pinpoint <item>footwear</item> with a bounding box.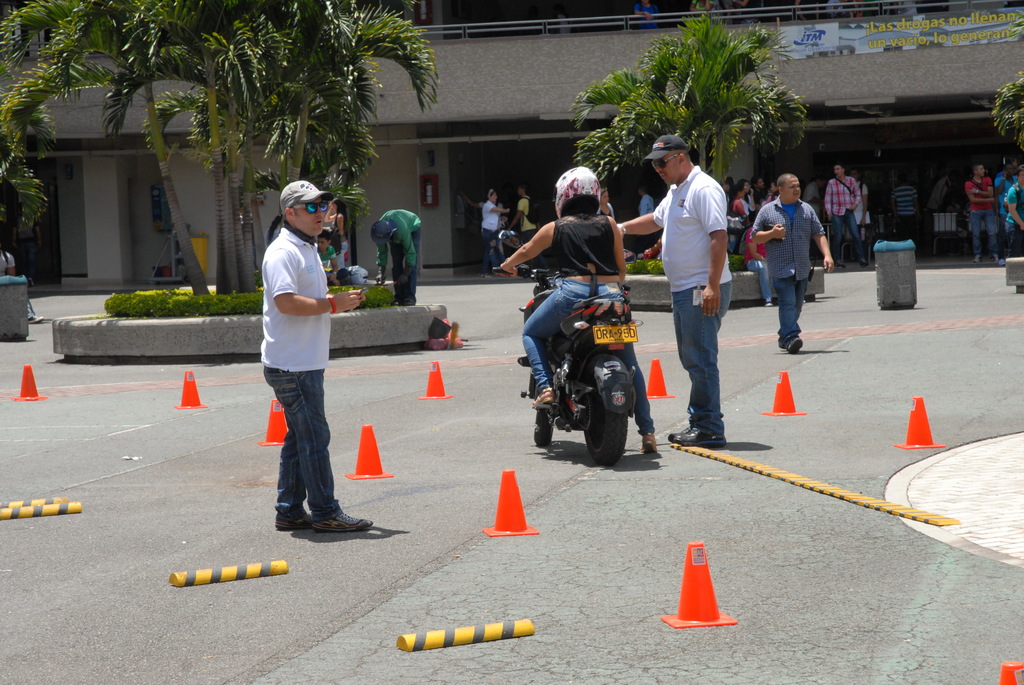
(x1=23, y1=315, x2=40, y2=321).
